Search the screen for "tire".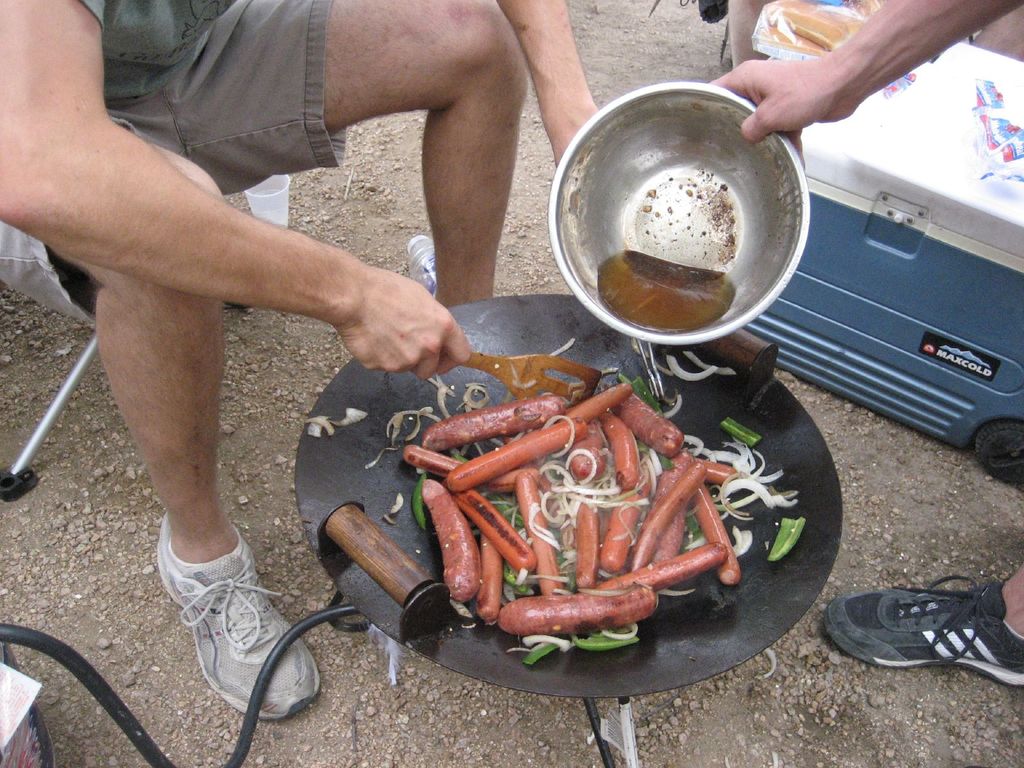
Found at <bbox>977, 425, 1023, 481</bbox>.
